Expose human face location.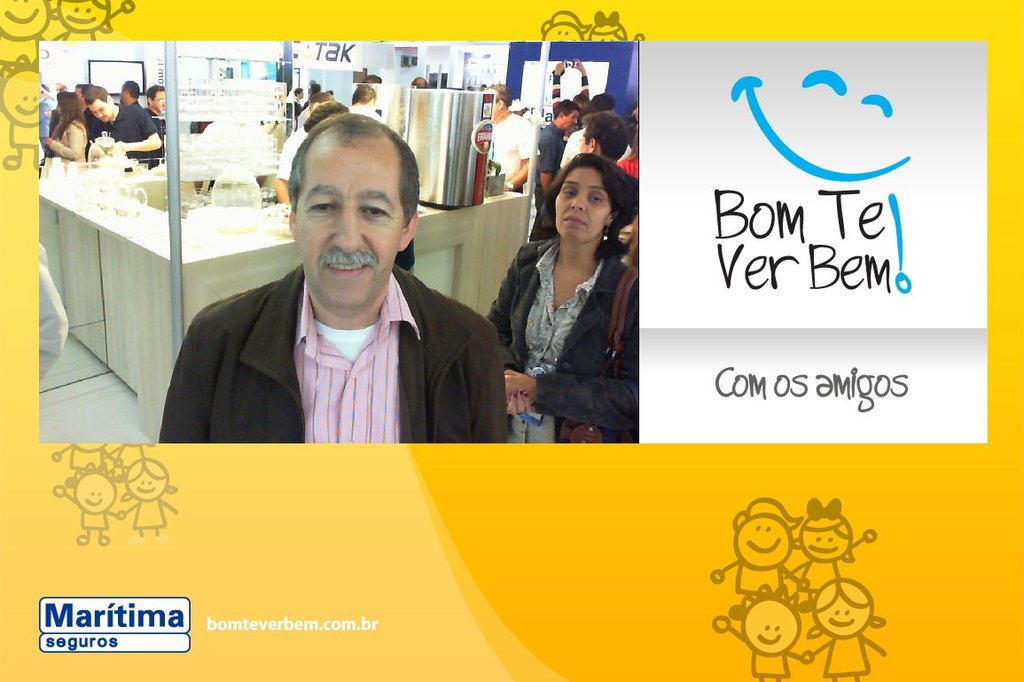
Exposed at select_region(739, 515, 790, 571).
